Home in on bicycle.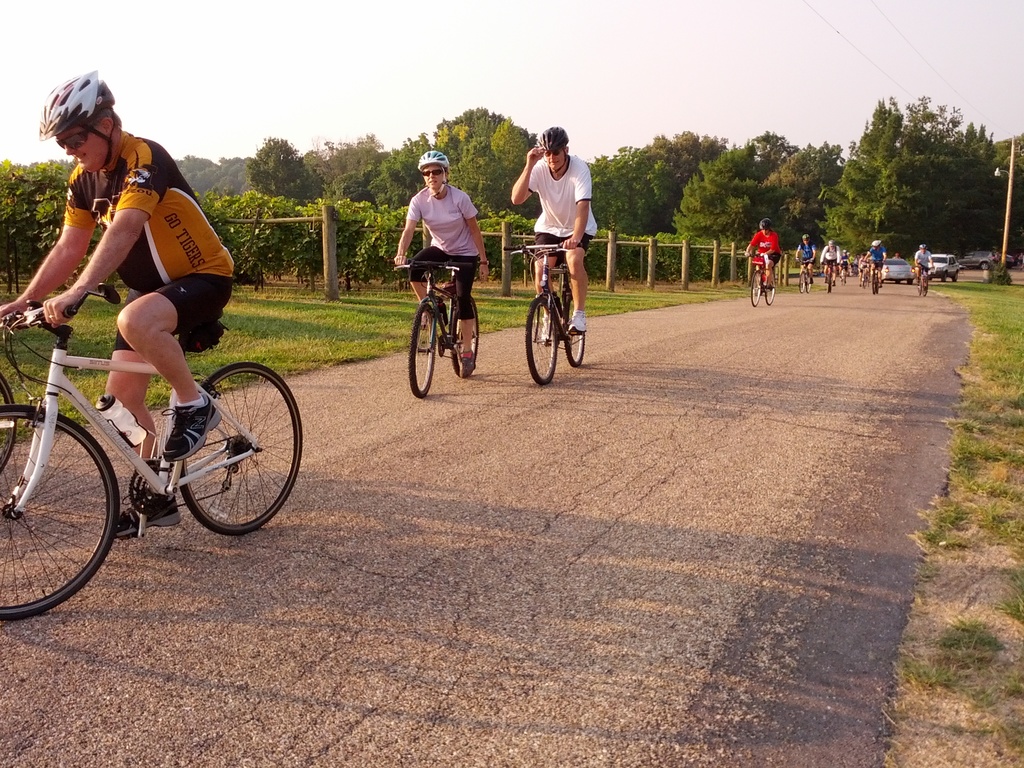
Homed in at left=797, top=259, right=813, bottom=292.
